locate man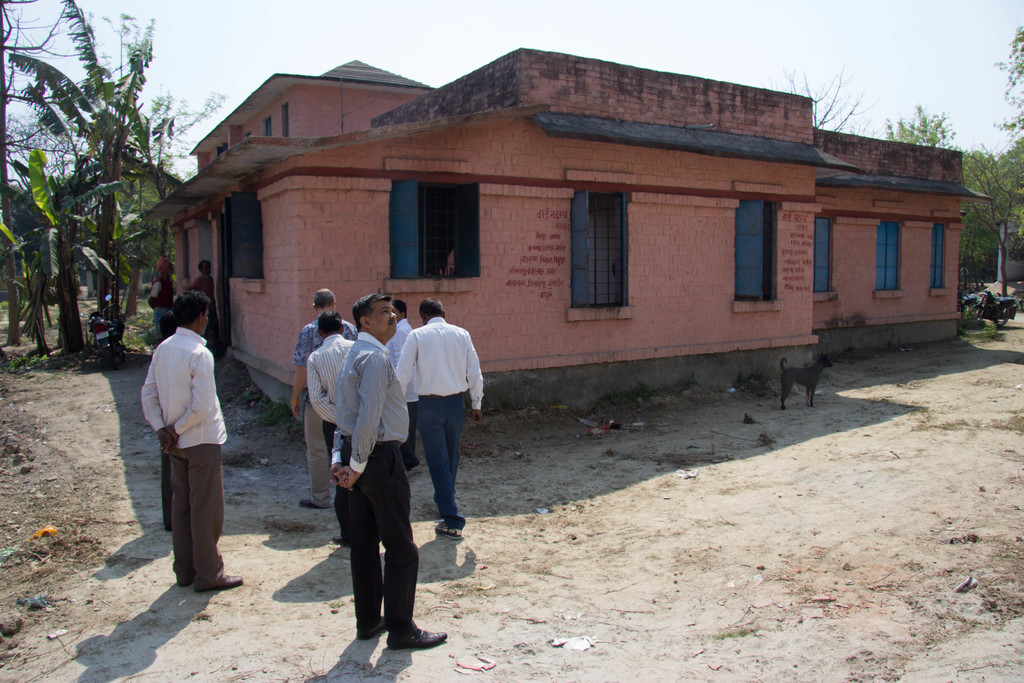
Rect(189, 261, 221, 356)
